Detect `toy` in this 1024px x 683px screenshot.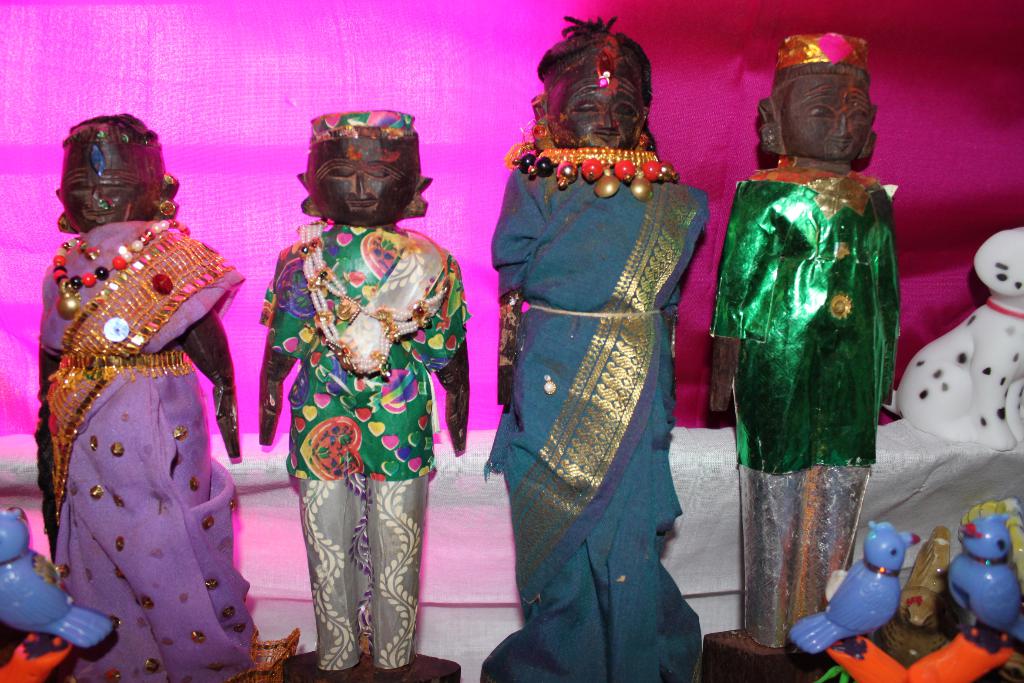
Detection: box(255, 112, 481, 670).
